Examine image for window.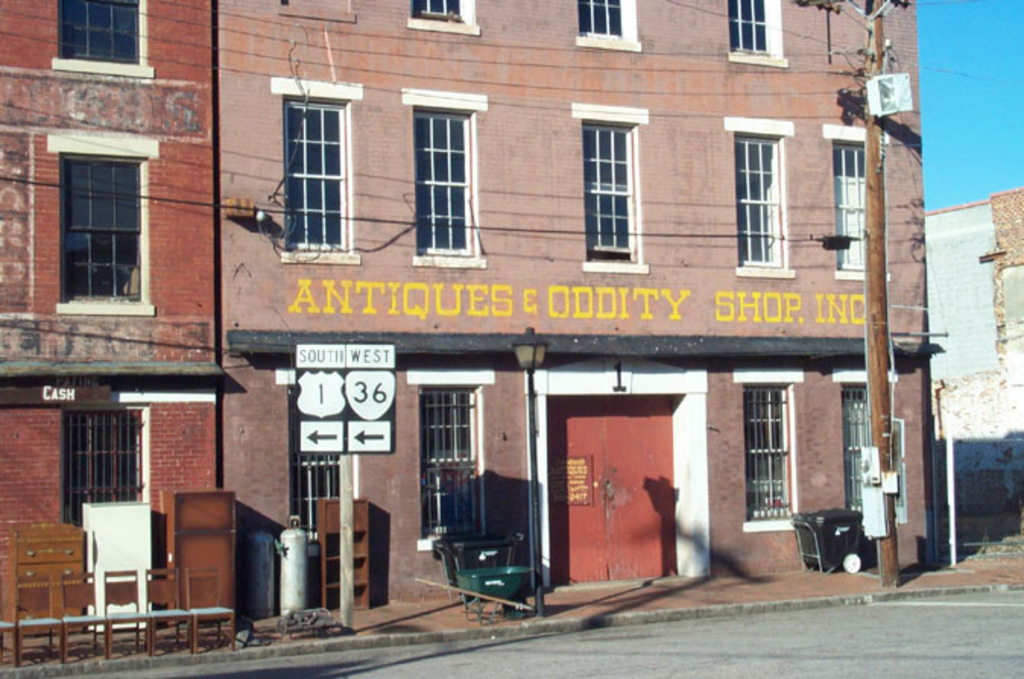
Examination result: (64,407,156,524).
